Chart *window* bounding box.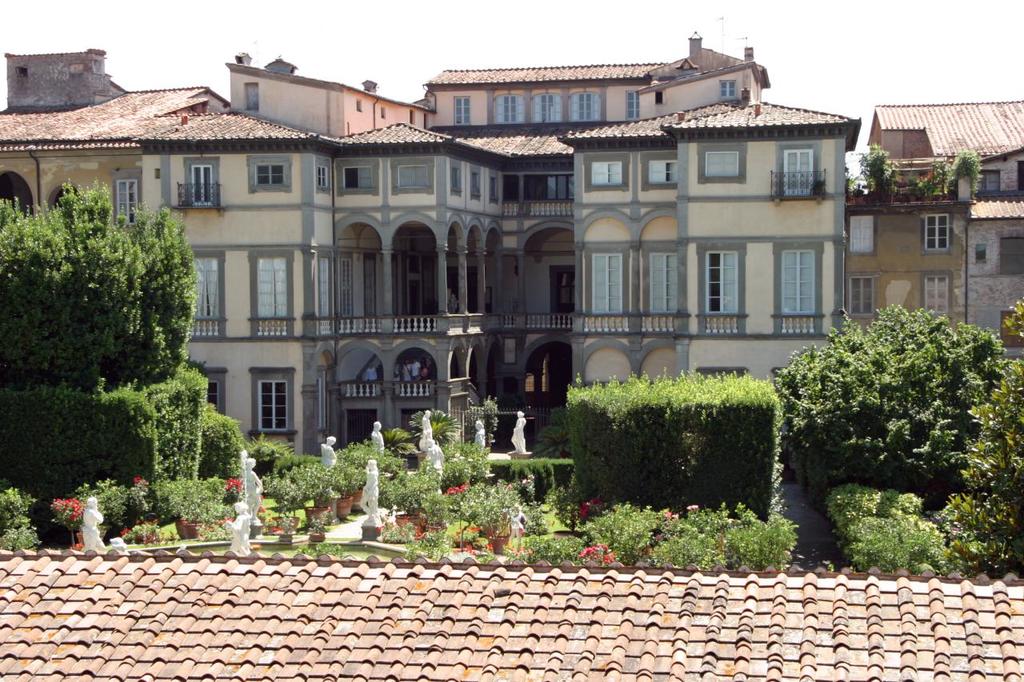
Charted: <region>706, 150, 739, 176</region>.
